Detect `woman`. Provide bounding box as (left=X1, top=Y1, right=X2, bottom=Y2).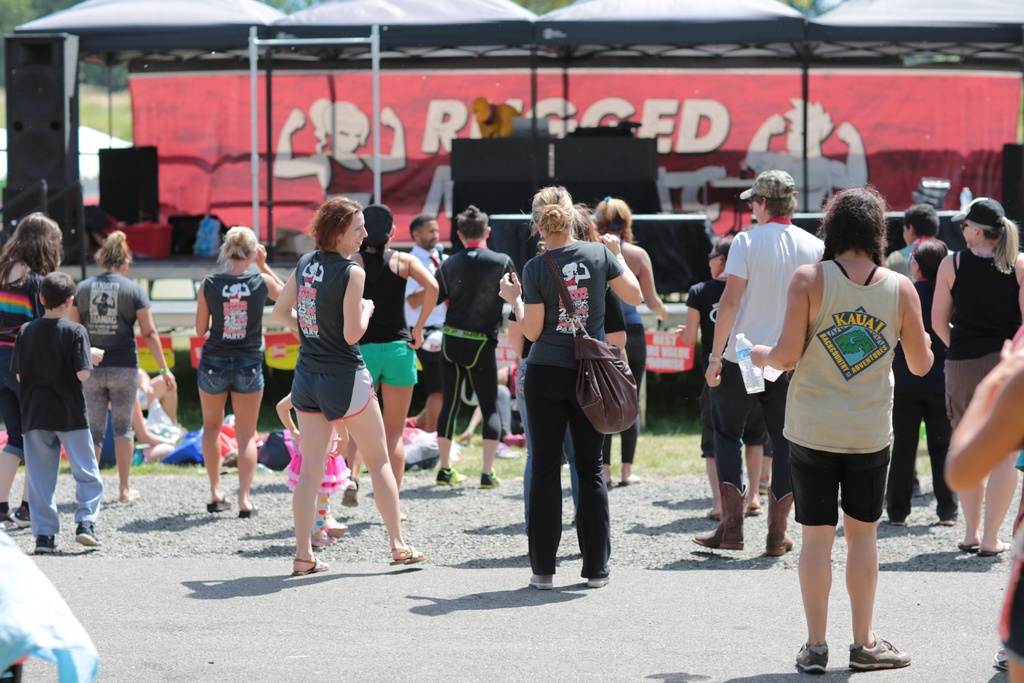
(left=747, top=184, right=937, bottom=677).
